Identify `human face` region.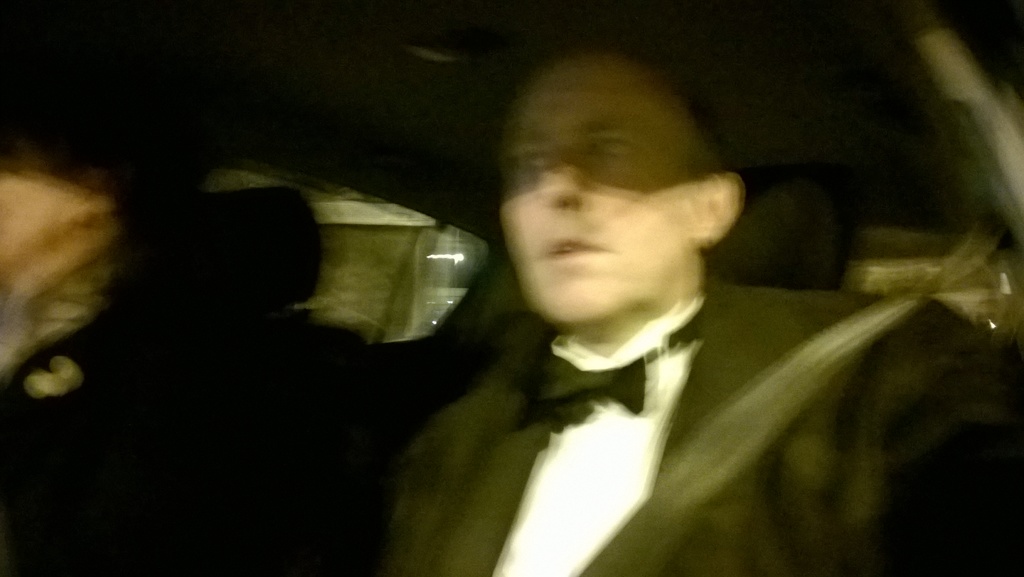
Region: <region>505, 62, 686, 317</region>.
